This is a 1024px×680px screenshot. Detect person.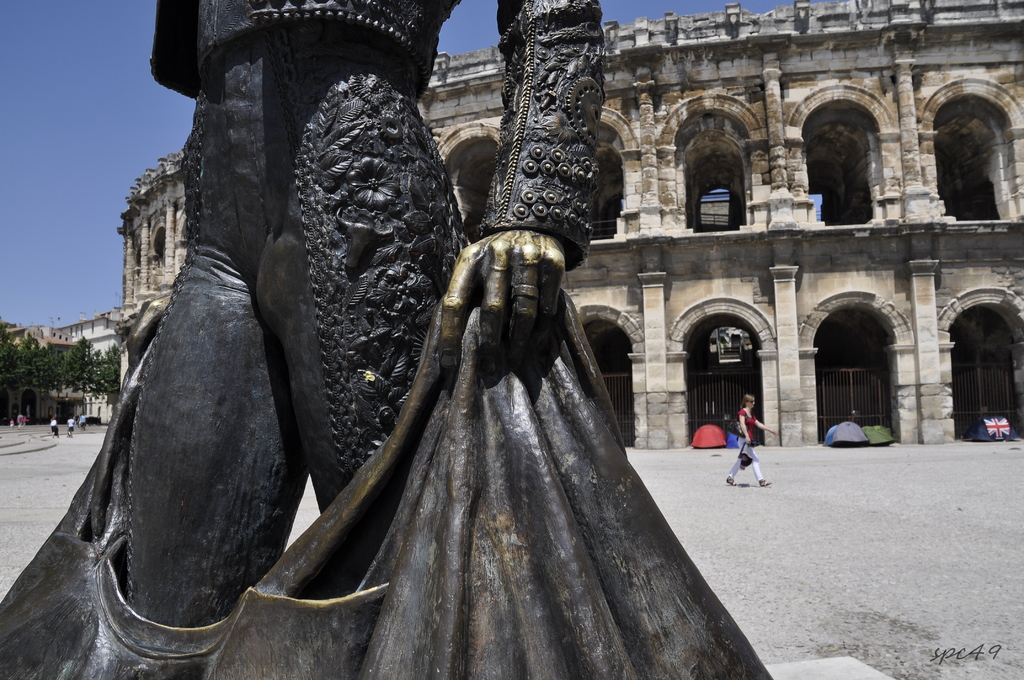
(24, 417, 29, 425).
